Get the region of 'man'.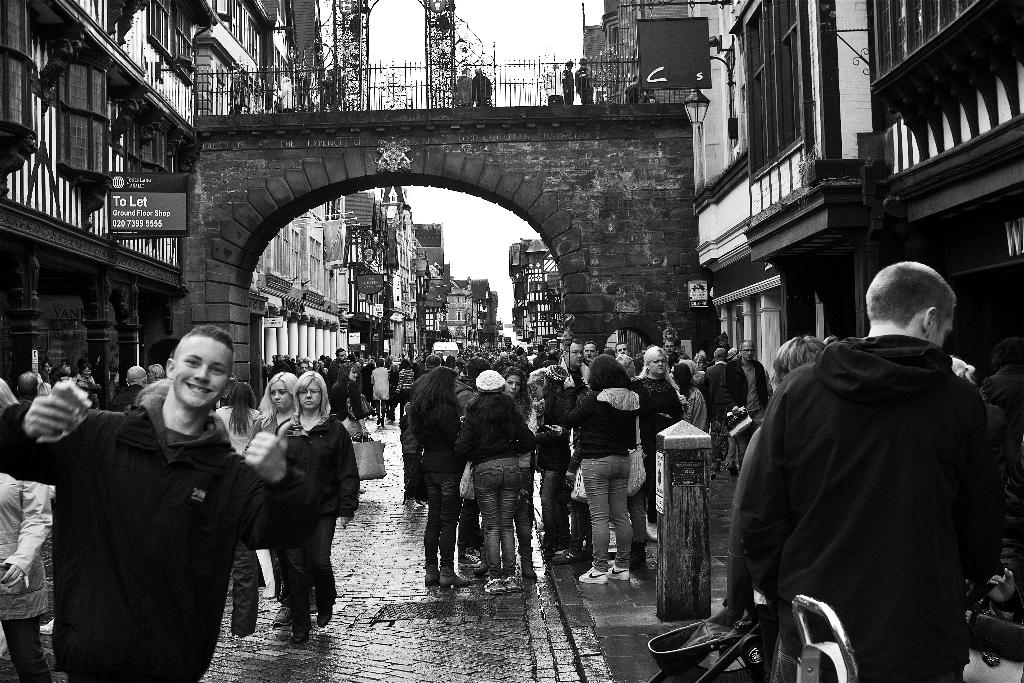
crop(0, 324, 321, 682).
